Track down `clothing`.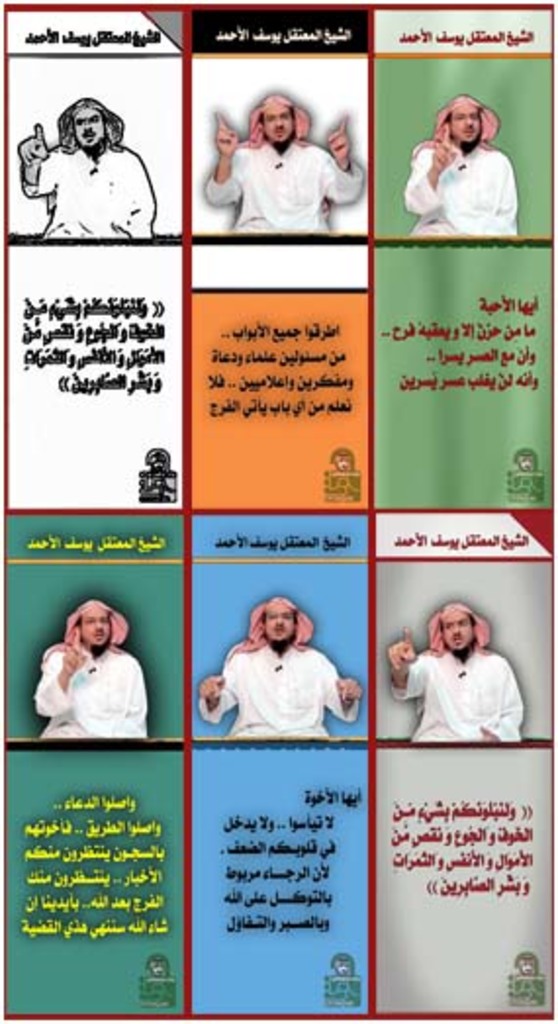
Tracked to <box>22,137,153,231</box>.
